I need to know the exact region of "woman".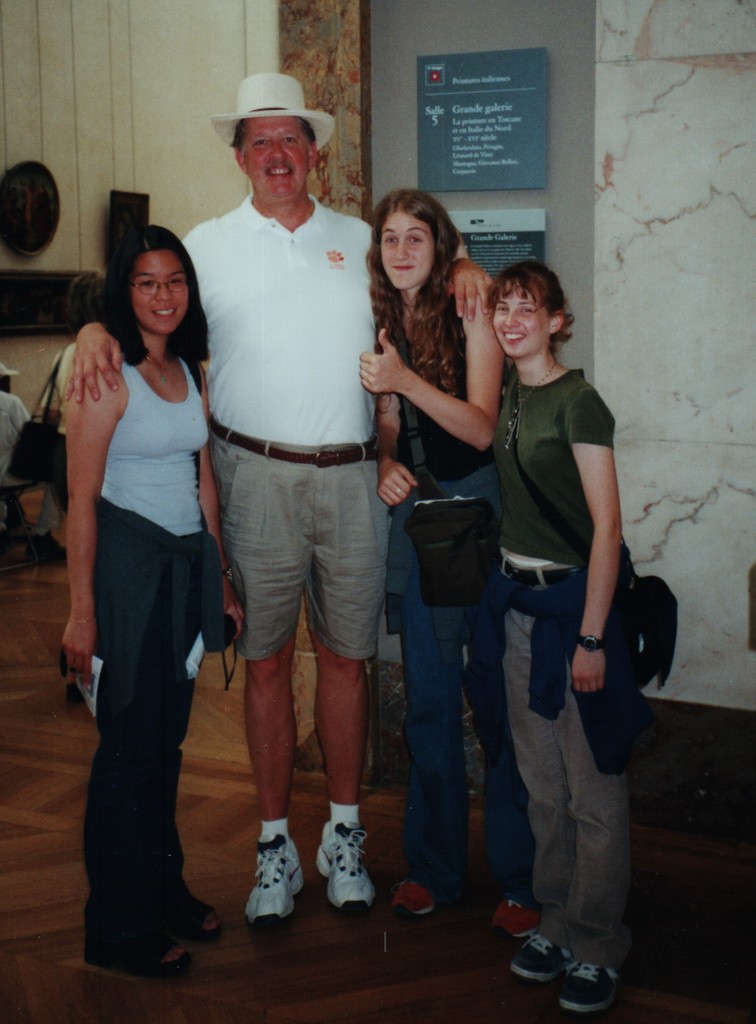
Region: locate(364, 186, 547, 919).
